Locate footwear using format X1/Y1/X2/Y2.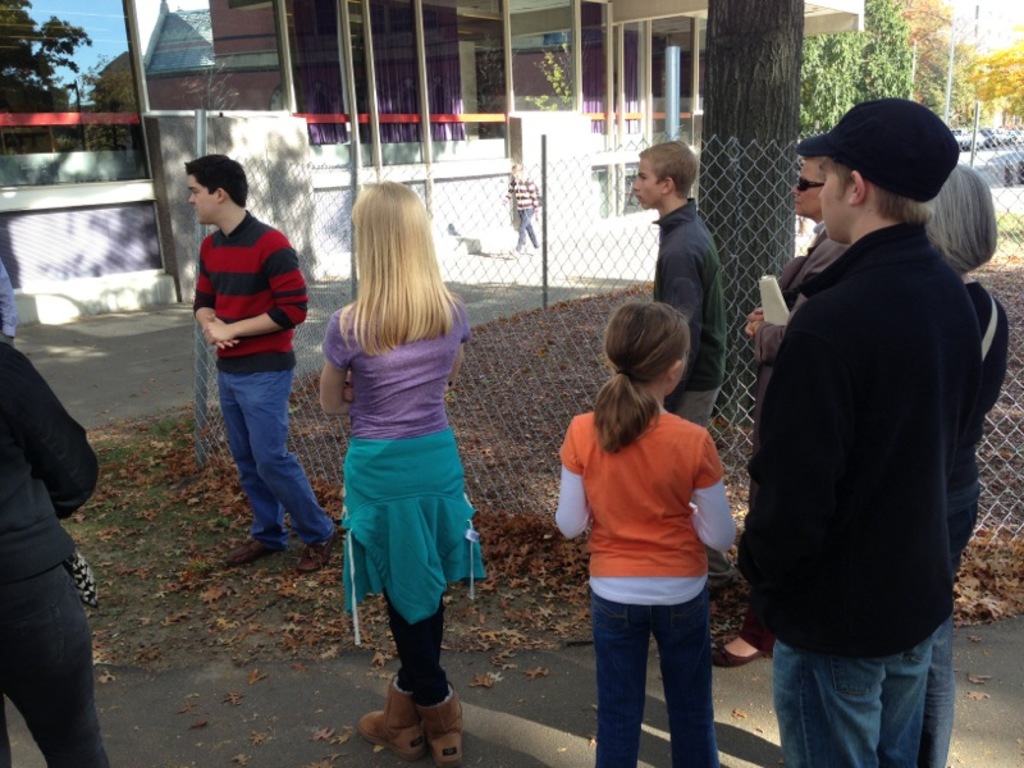
709/644/764/668.
